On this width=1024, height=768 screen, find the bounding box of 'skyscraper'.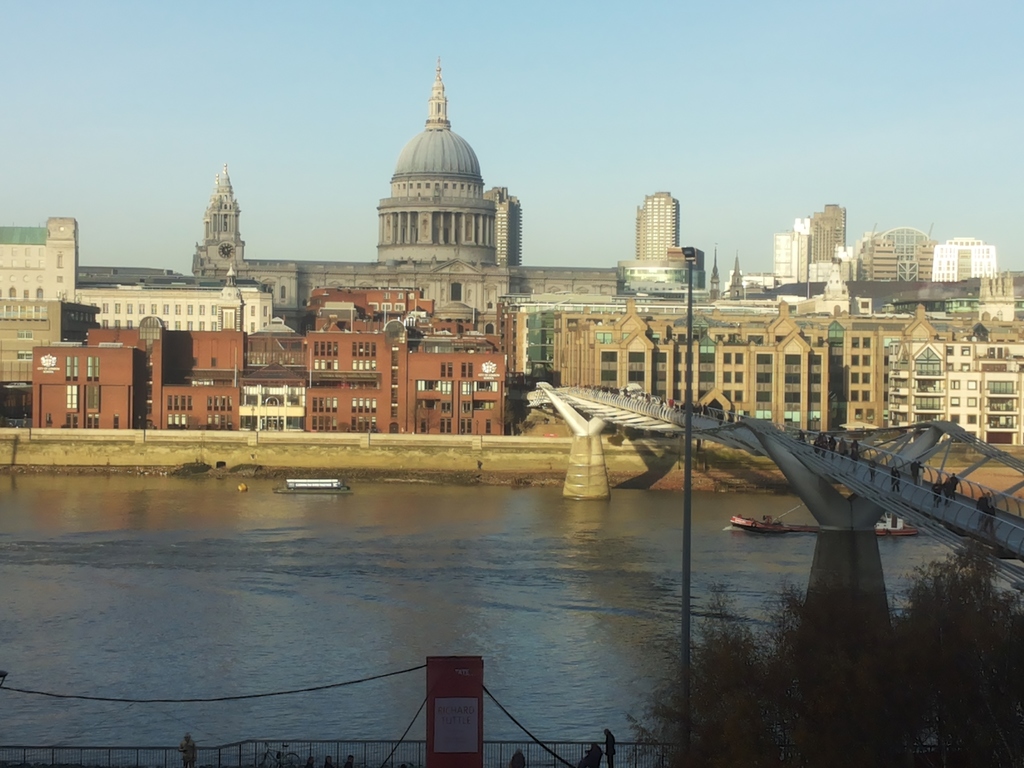
Bounding box: bbox(809, 201, 847, 267).
